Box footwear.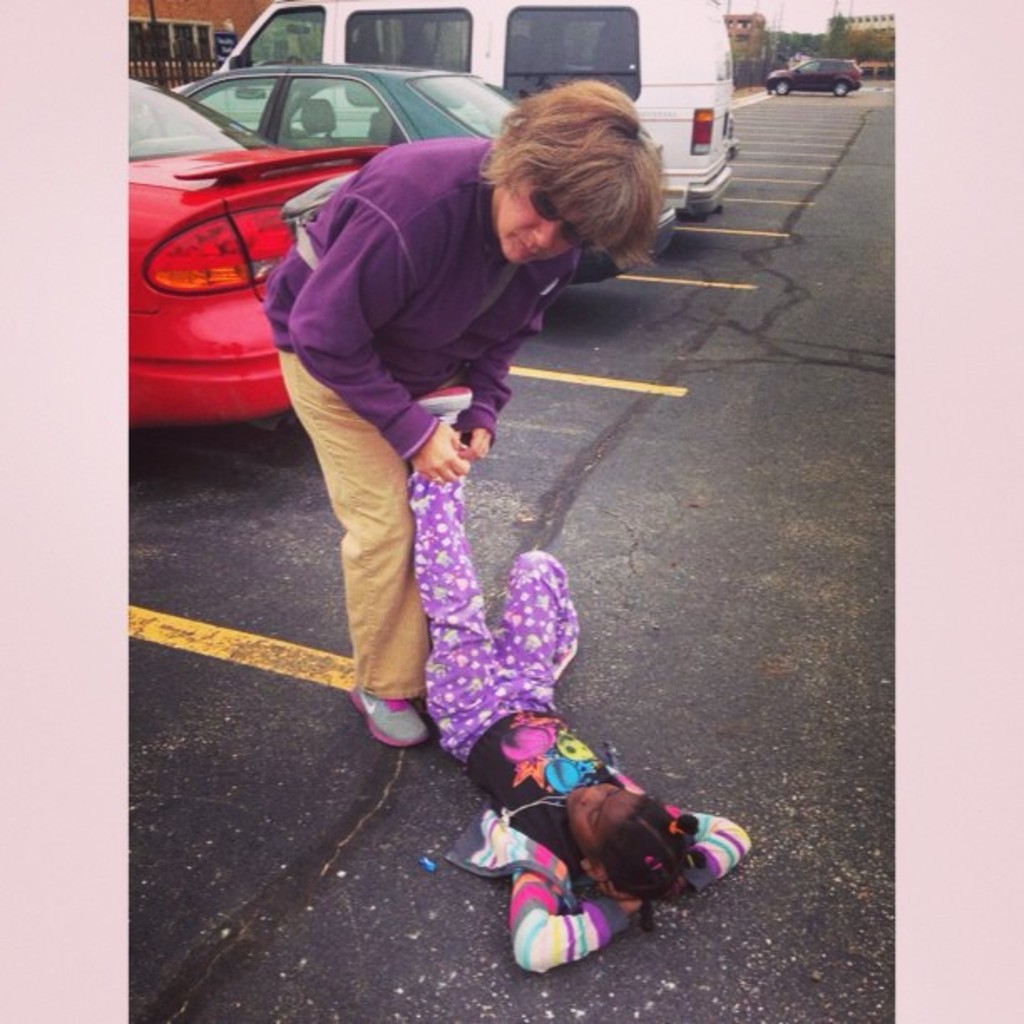
box=[417, 383, 474, 420].
